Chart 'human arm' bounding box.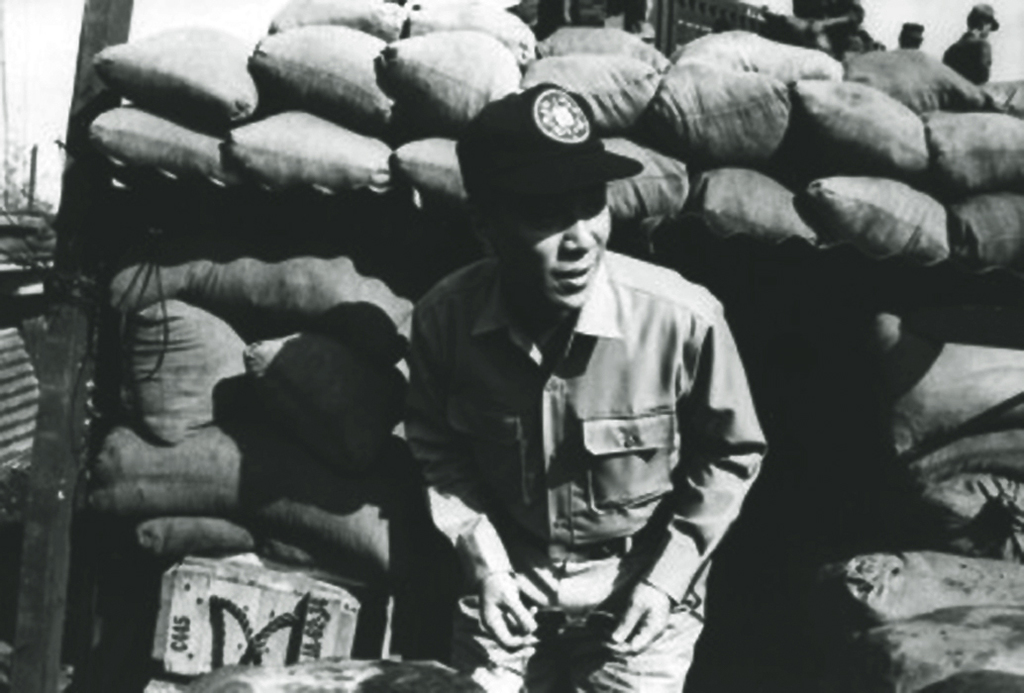
Charted: 406:305:541:654.
